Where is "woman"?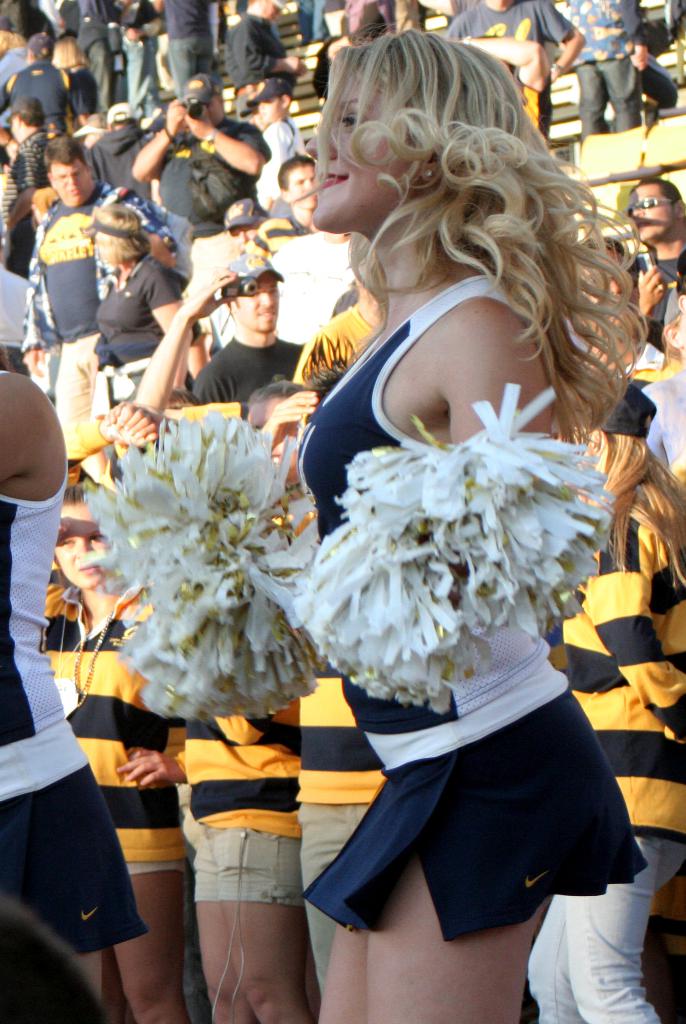
bbox=[32, 475, 208, 1023].
